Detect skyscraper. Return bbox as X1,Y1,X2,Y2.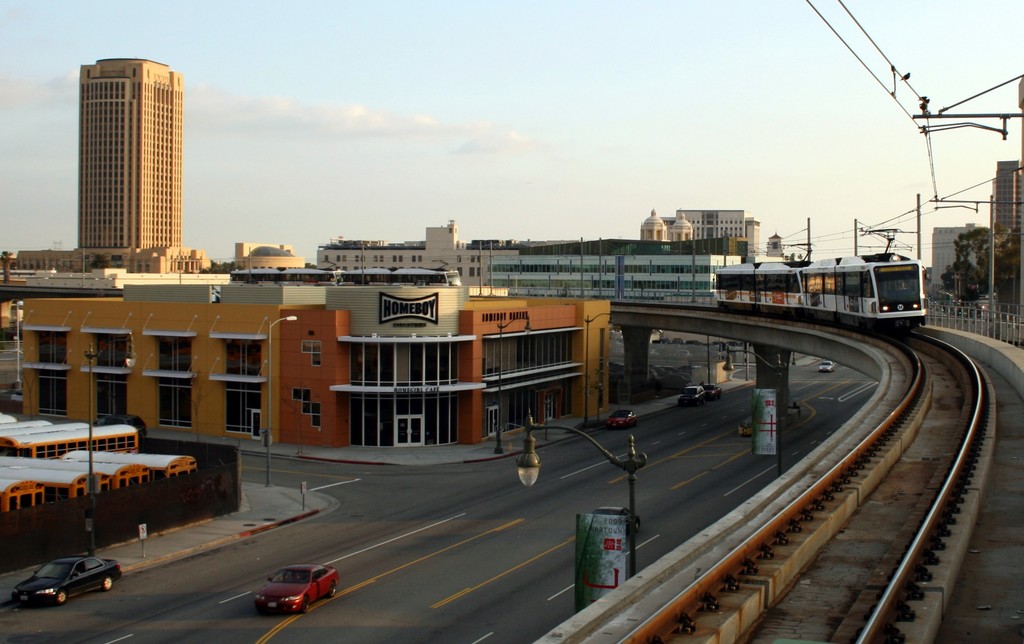
46,42,202,277.
